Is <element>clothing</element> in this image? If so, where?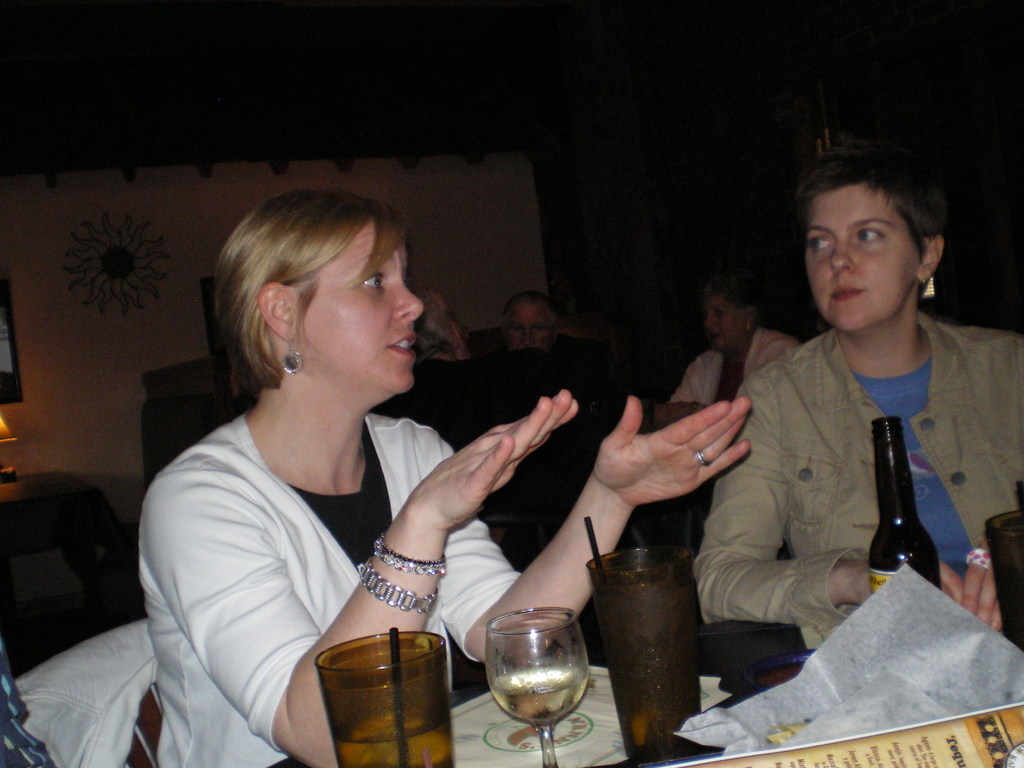
Yes, at box(0, 638, 59, 767).
